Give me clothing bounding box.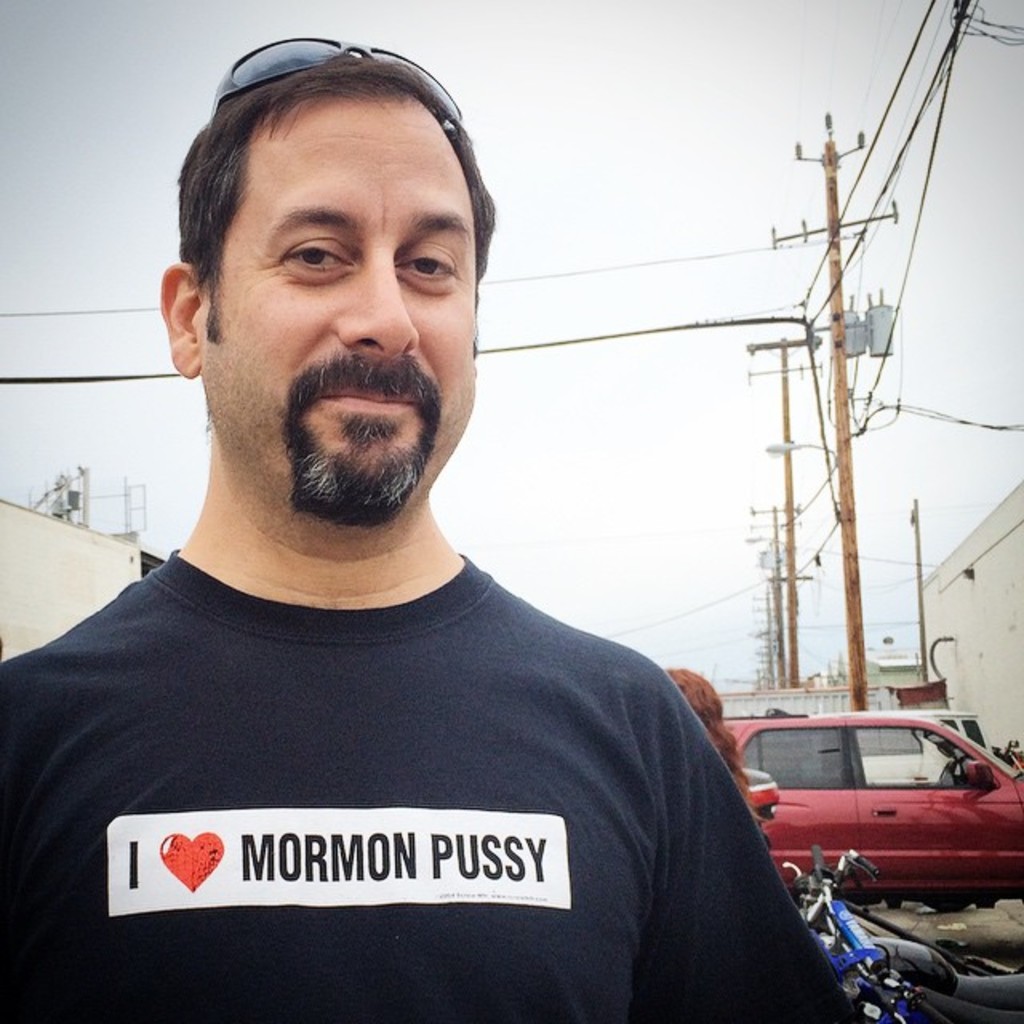
(left=0, top=469, right=821, bottom=1000).
